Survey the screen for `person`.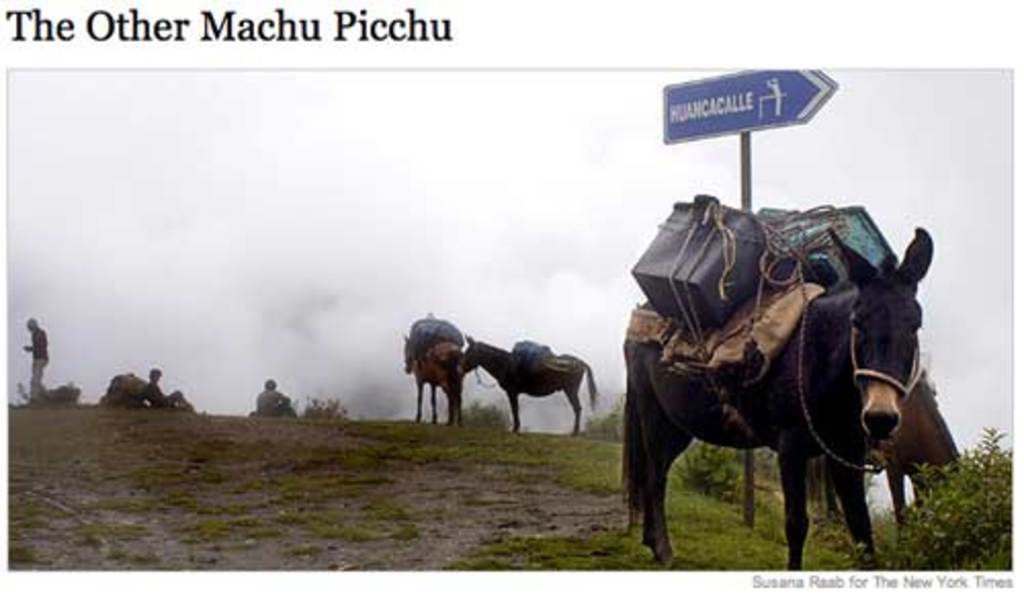
Survey found: 254, 375, 297, 420.
